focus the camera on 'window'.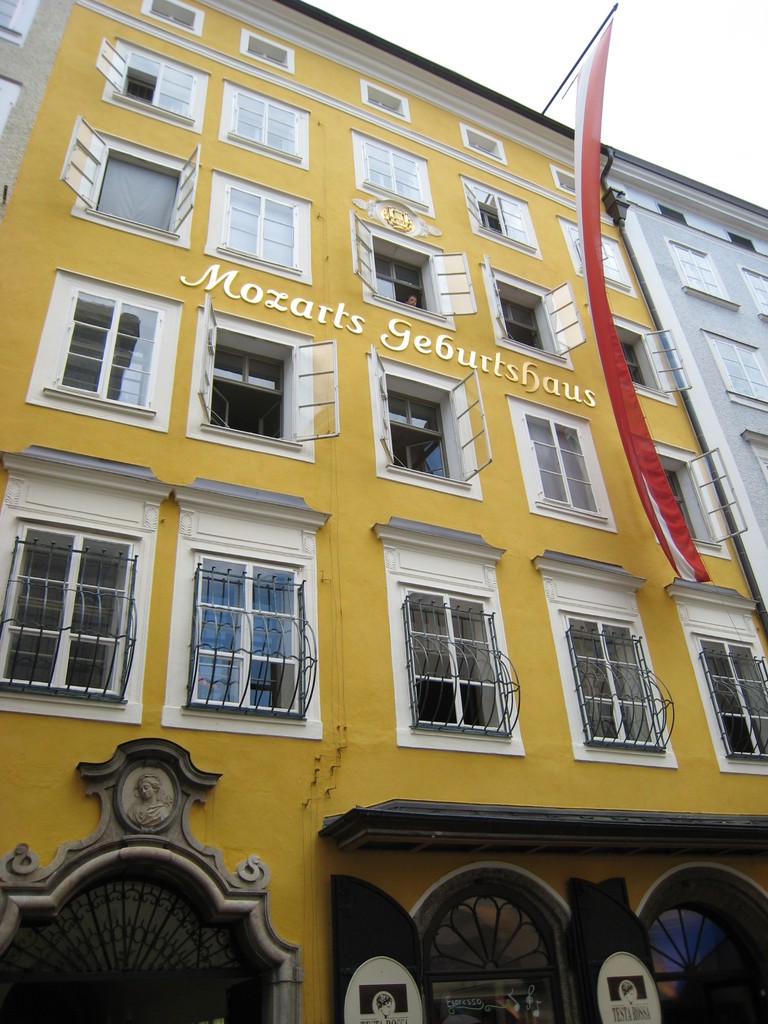
Focus region: 742 436 767 483.
